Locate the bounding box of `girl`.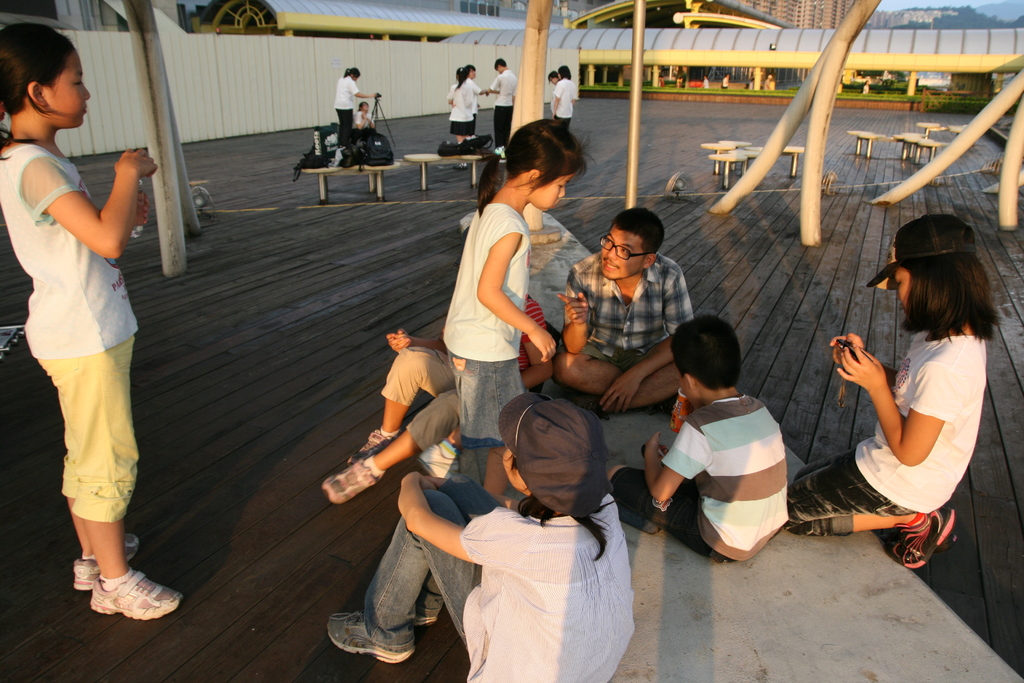
Bounding box: box(790, 217, 996, 568).
